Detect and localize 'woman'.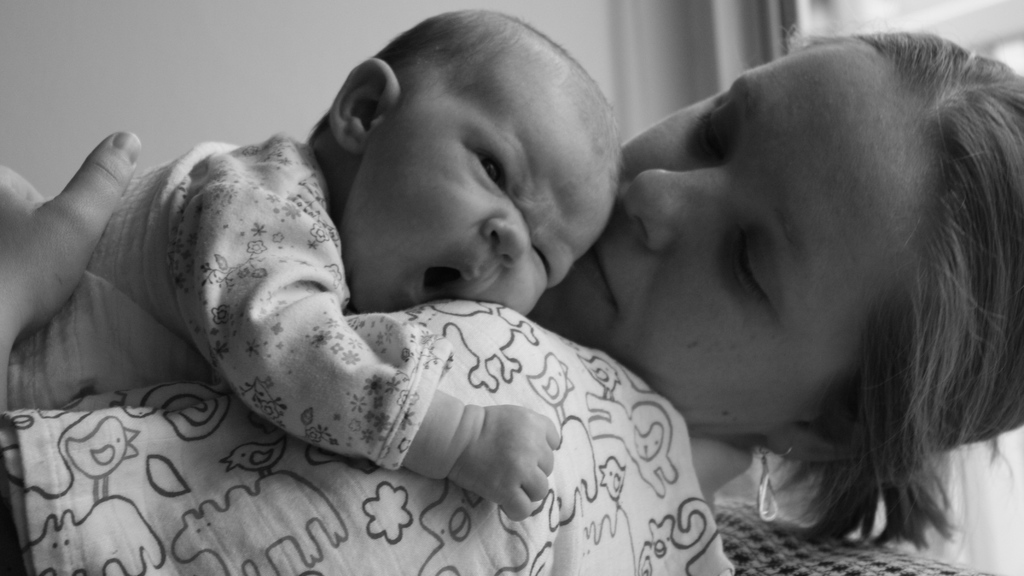
Localized at left=571, top=38, right=1021, bottom=454.
